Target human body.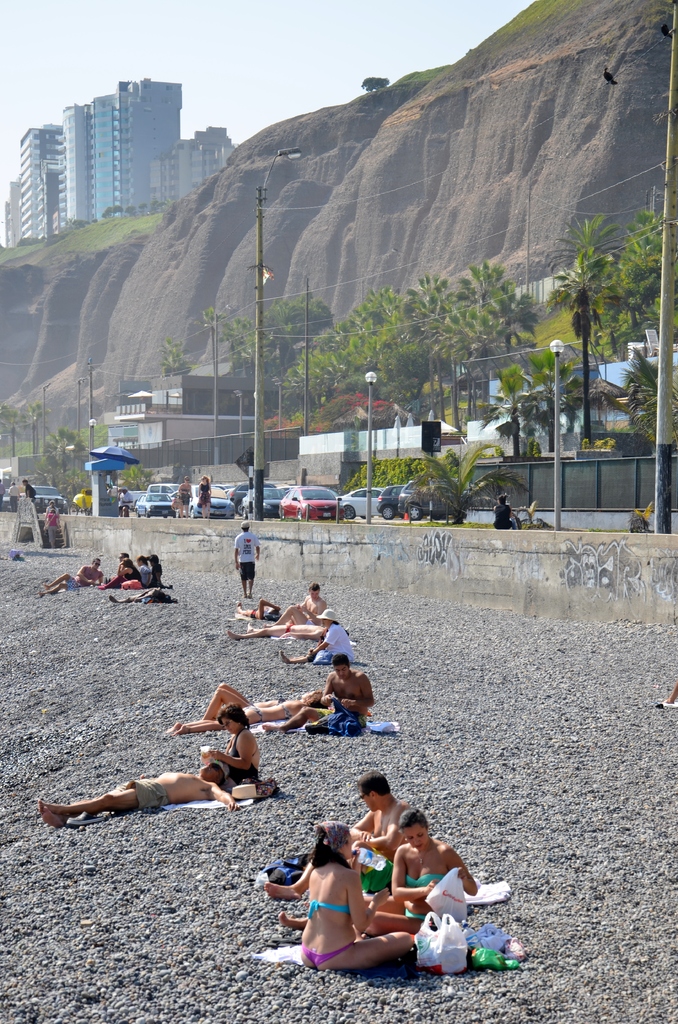
Target region: Rect(178, 484, 194, 514).
